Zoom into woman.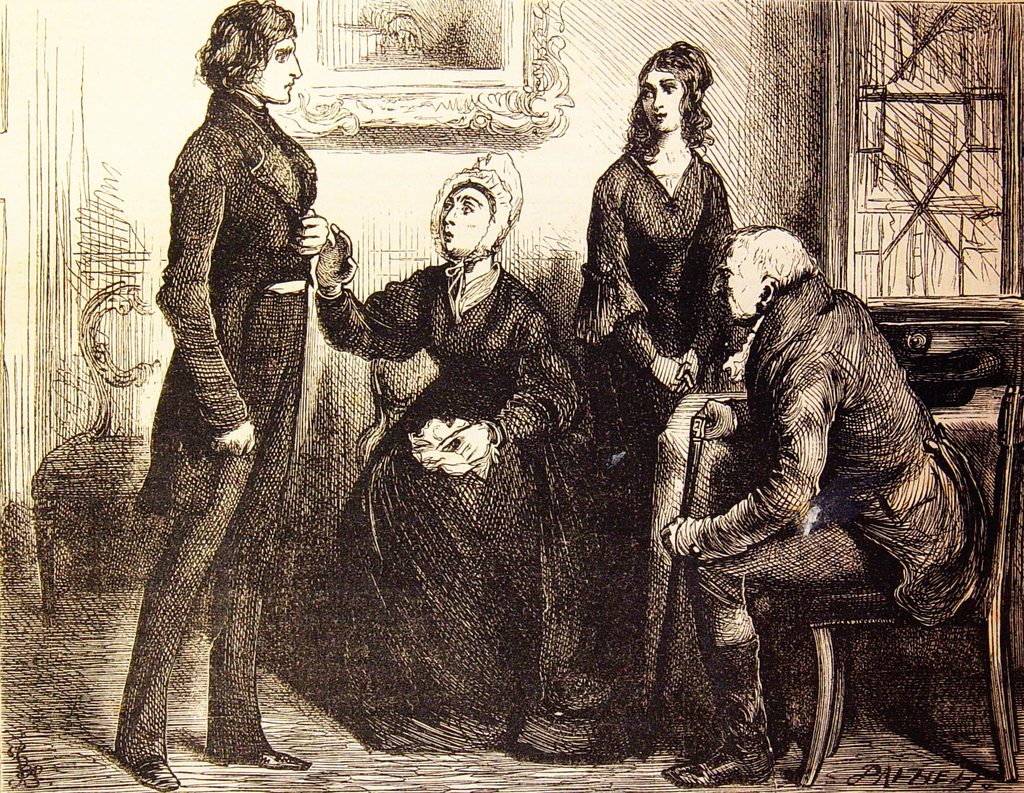
Zoom target: bbox(572, 43, 746, 626).
